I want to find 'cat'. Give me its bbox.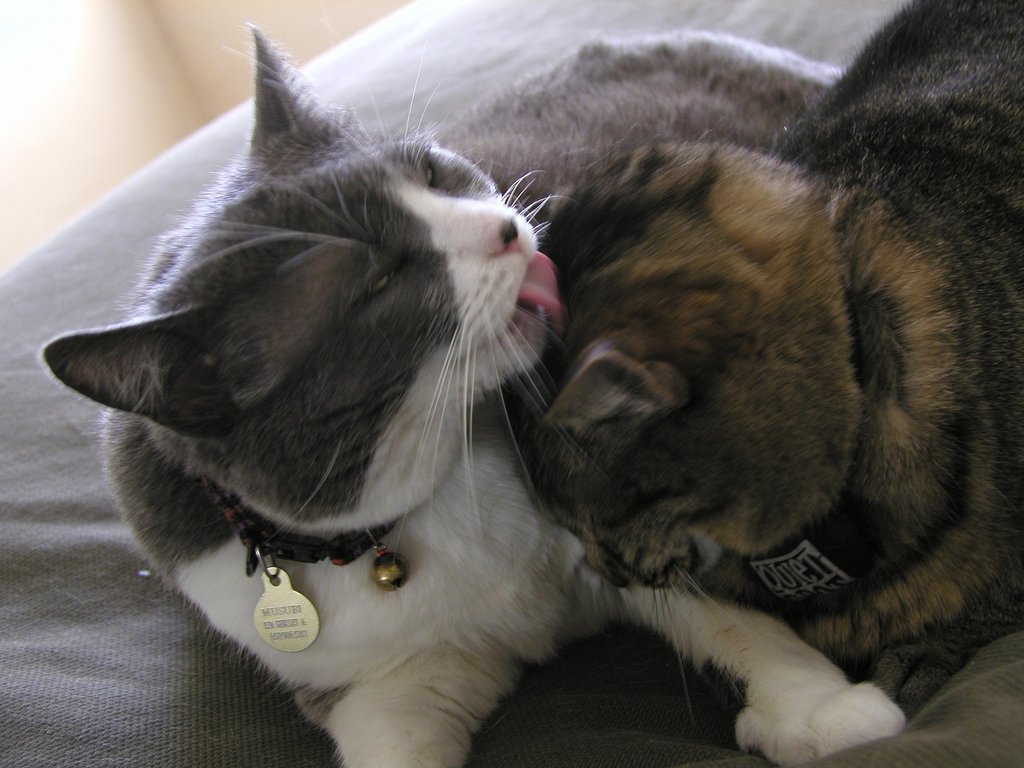
(x1=33, y1=22, x2=904, y2=767).
